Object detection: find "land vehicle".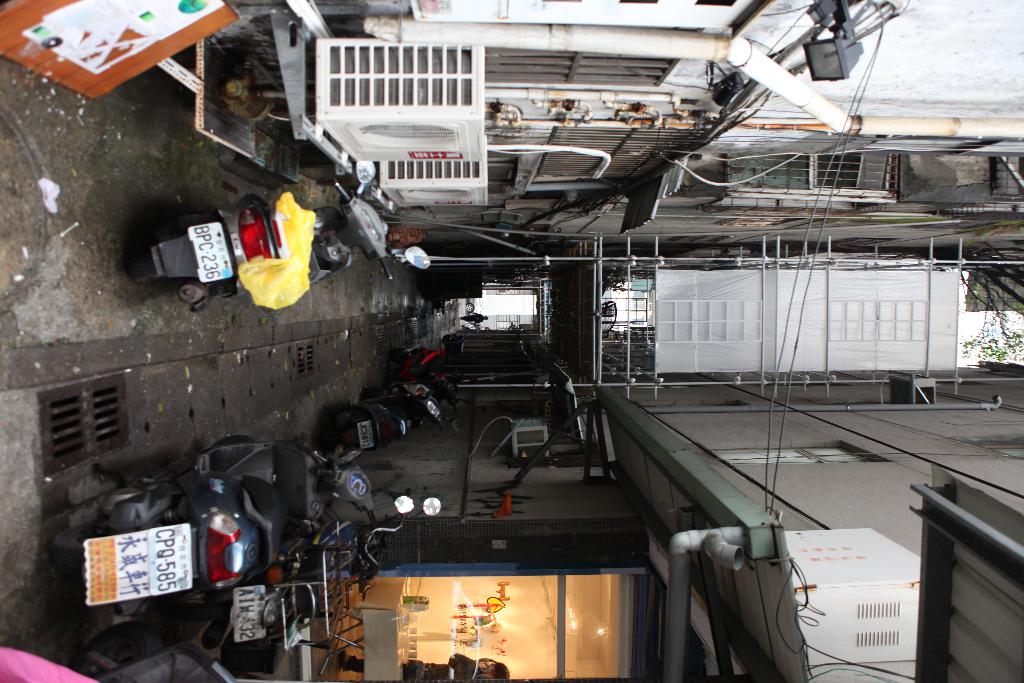
(136,151,430,317).
